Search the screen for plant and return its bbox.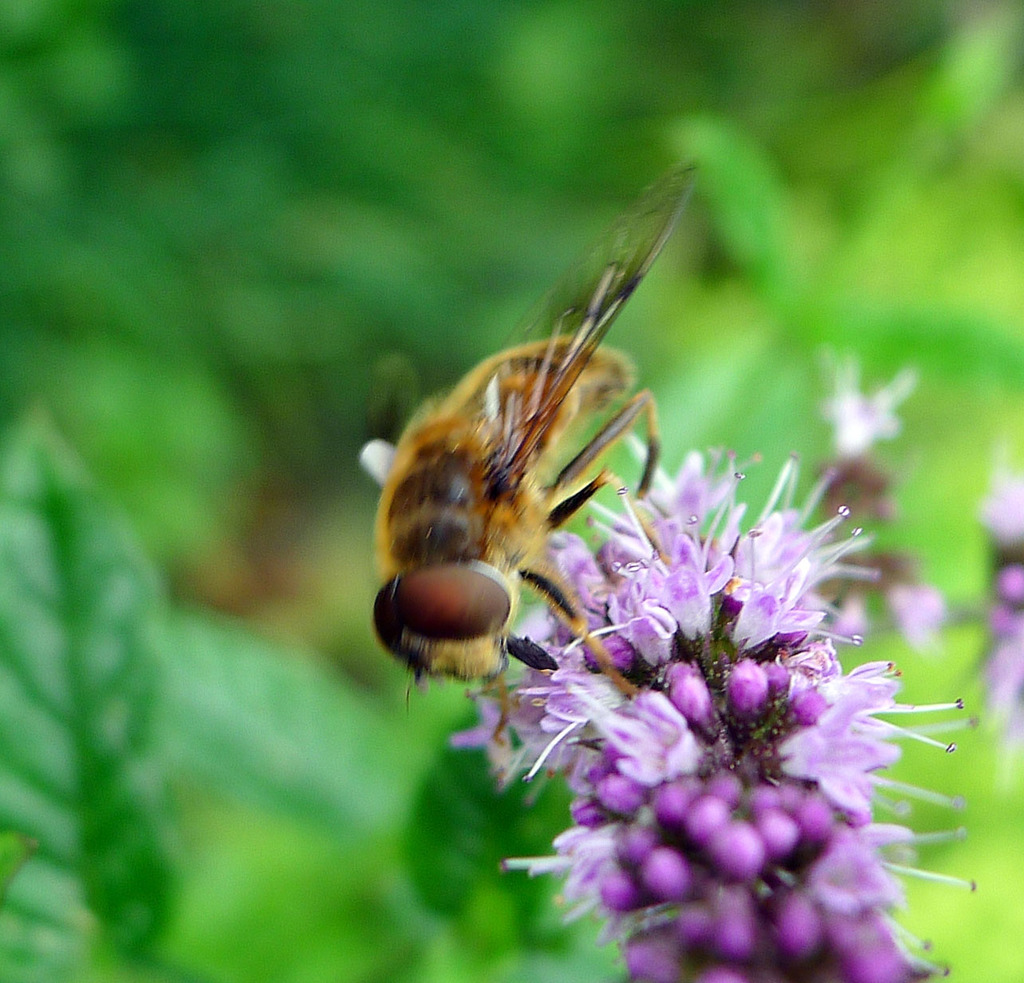
Found: bbox(429, 314, 1023, 982).
